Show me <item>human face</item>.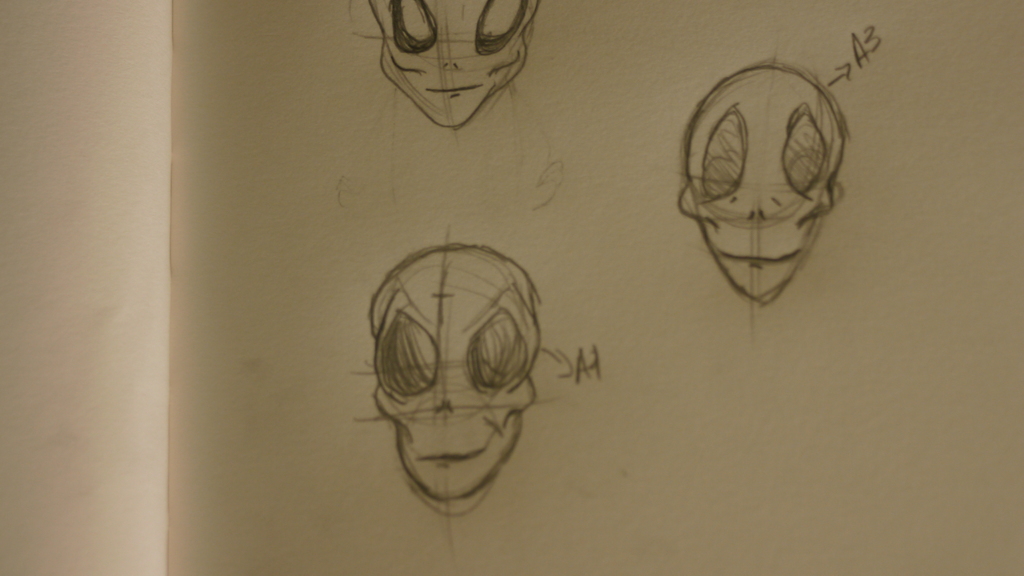
<item>human face</item> is here: left=368, top=0, right=539, bottom=128.
